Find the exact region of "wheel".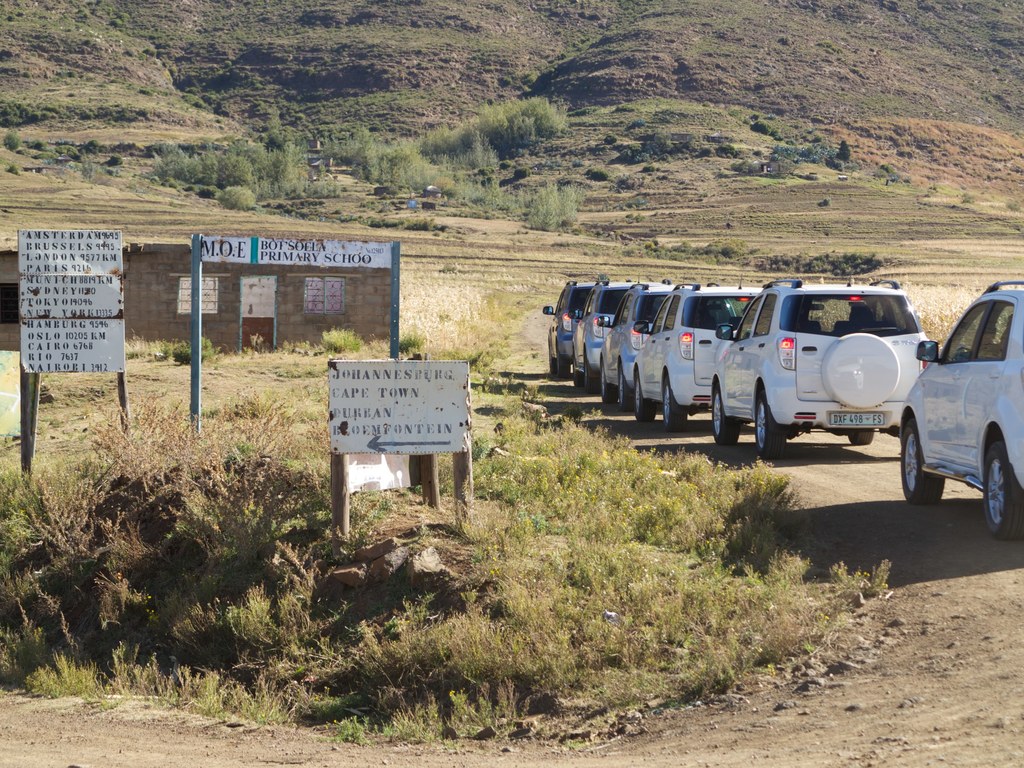
Exact region: {"left": 618, "top": 367, "right": 631, "bottom": 413}.
